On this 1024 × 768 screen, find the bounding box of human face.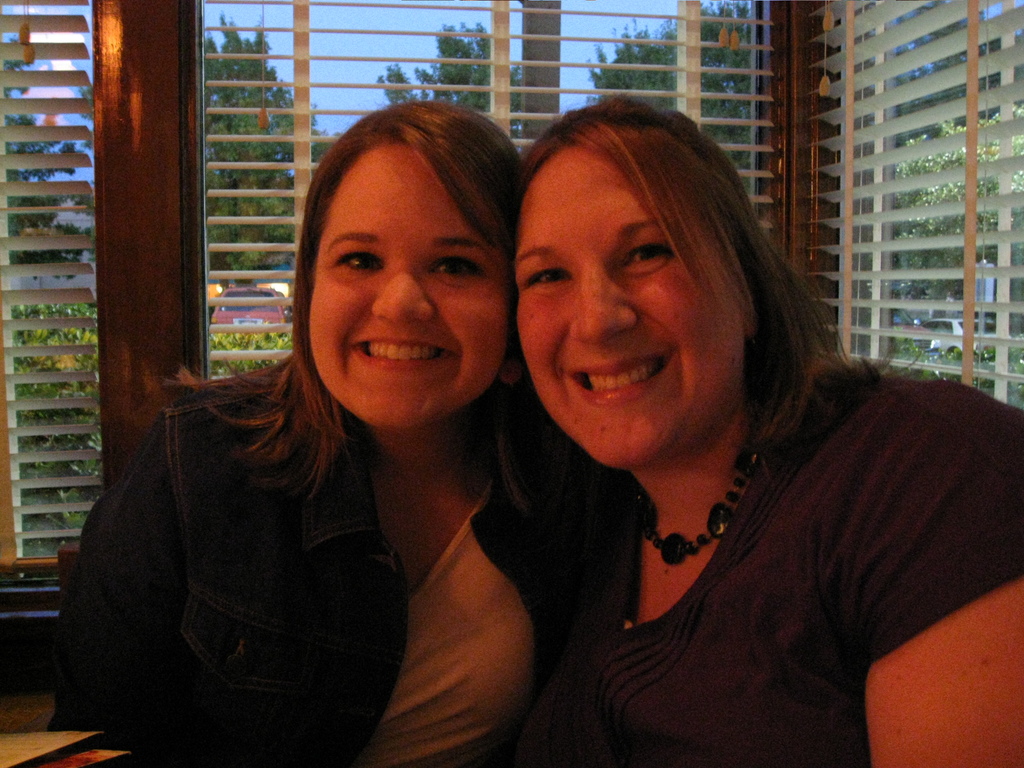
Bounding box: detection(513, 154, 746, 471).
